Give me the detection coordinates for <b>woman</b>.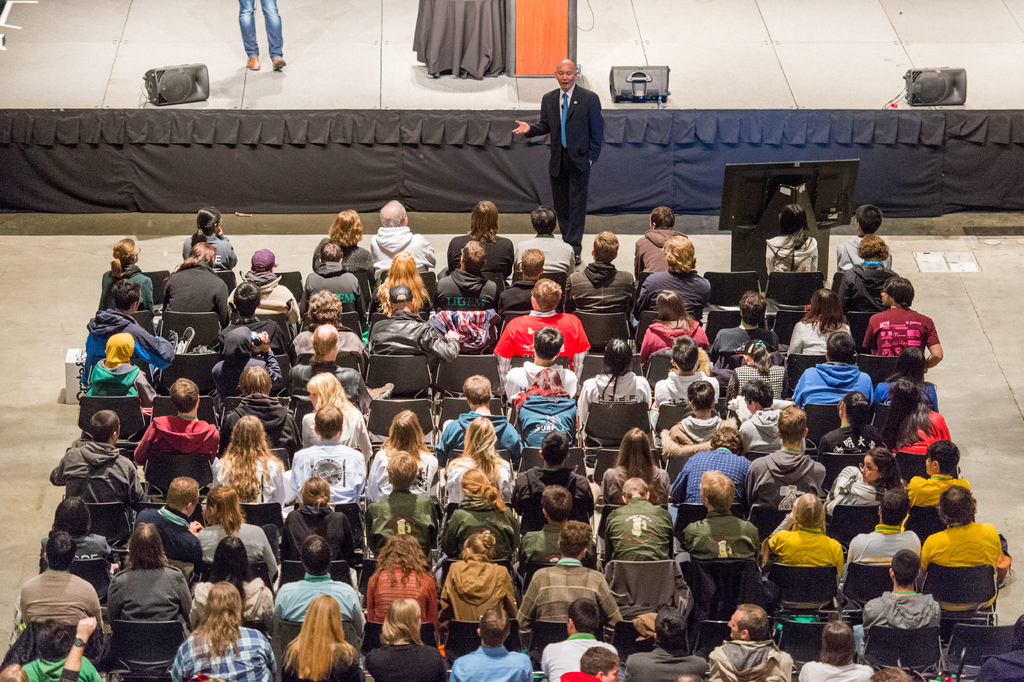
pyautogui.locateOnScreen(98, 238, 157, 313).
